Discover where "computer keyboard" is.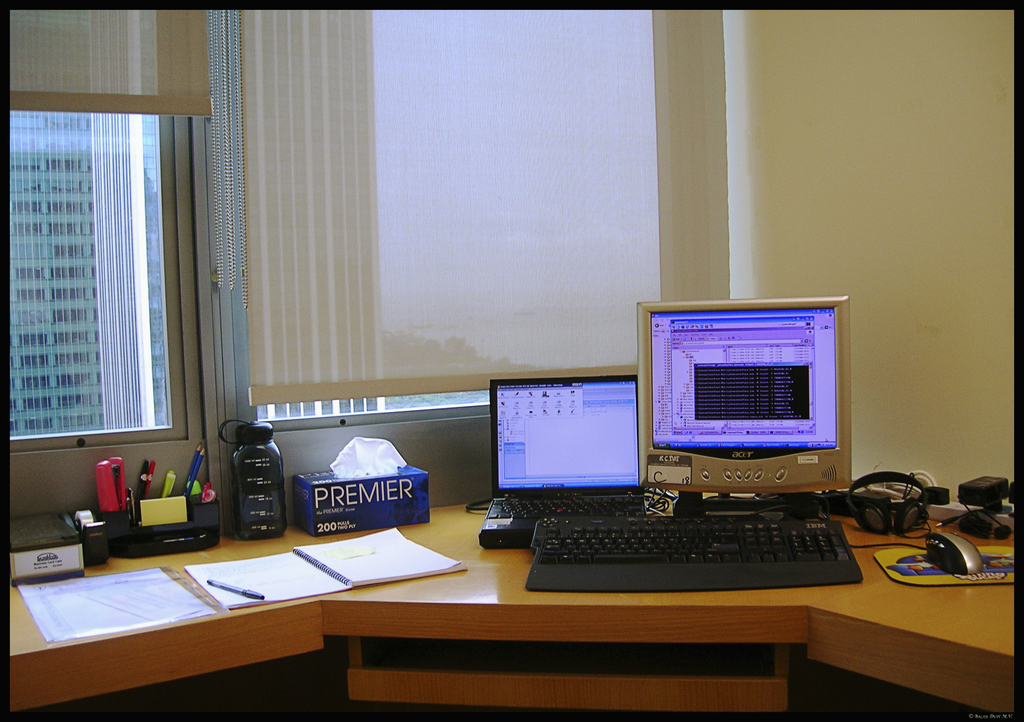
Discovered at [x1=488, y1=496, x2=649, y2=519].
